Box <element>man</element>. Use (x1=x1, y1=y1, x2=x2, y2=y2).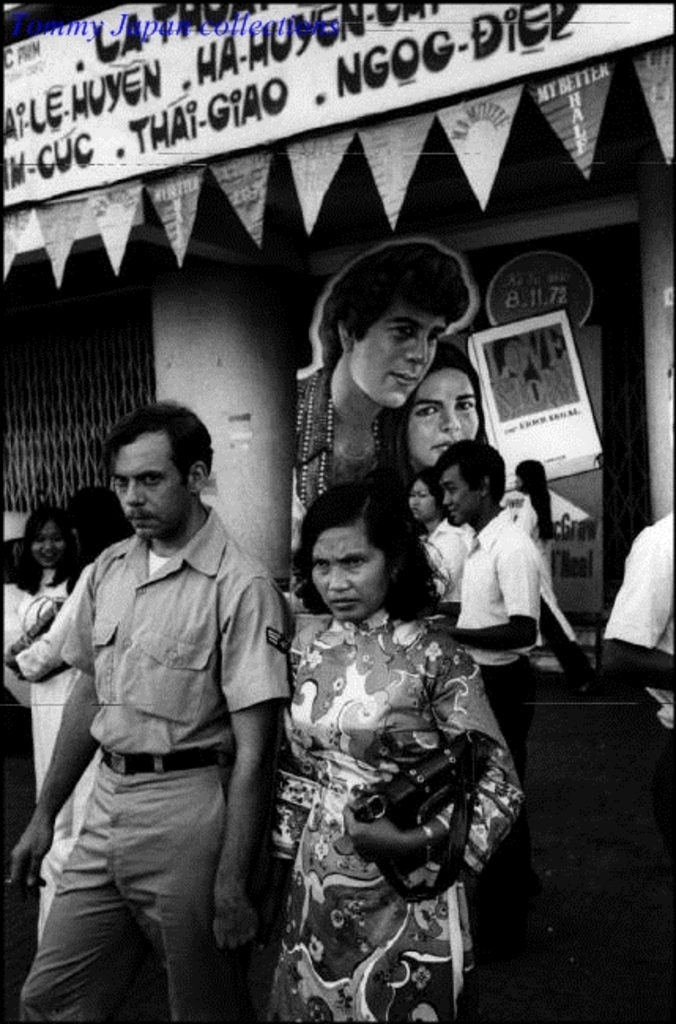
(x1=292, y1=235, x2=470, y2=528).
